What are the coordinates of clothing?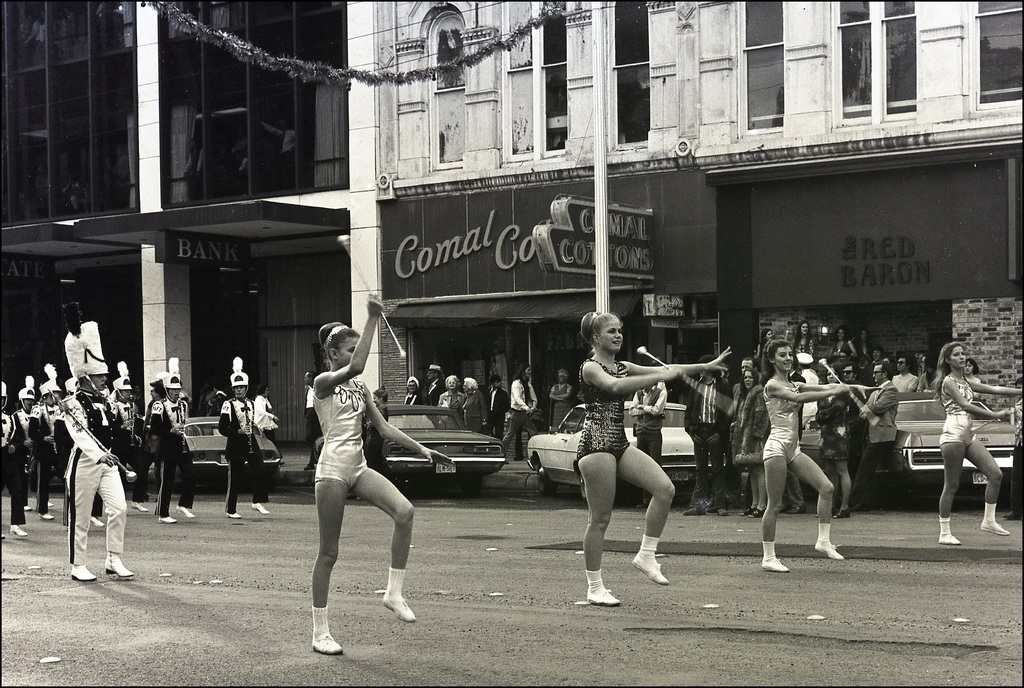
427:376:448:408.
